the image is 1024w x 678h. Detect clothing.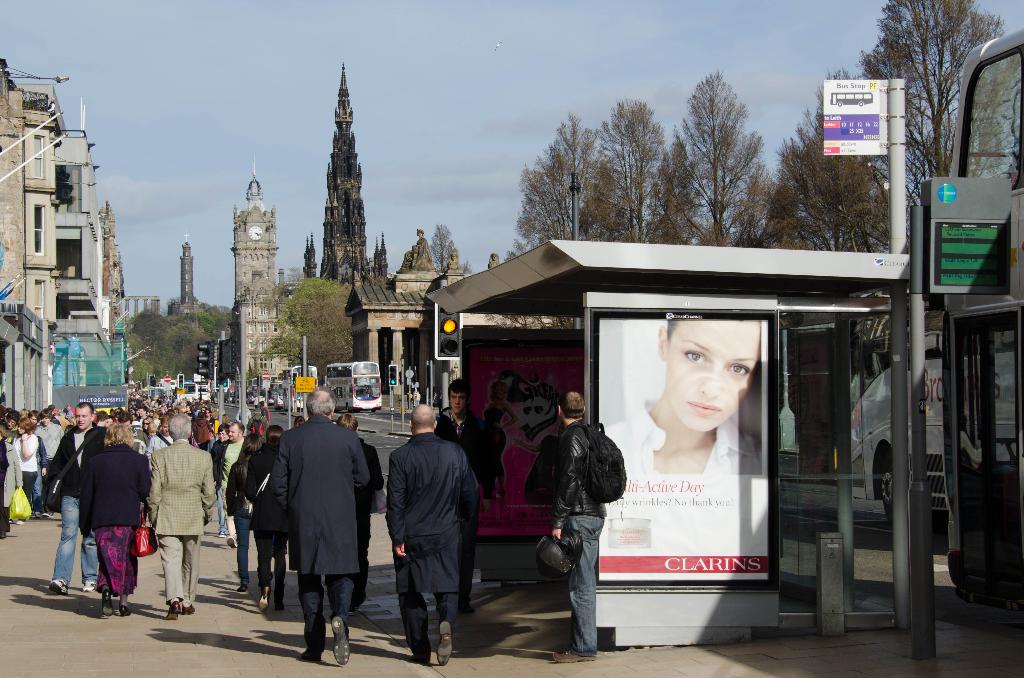
Detection: 226 499 277 581.
